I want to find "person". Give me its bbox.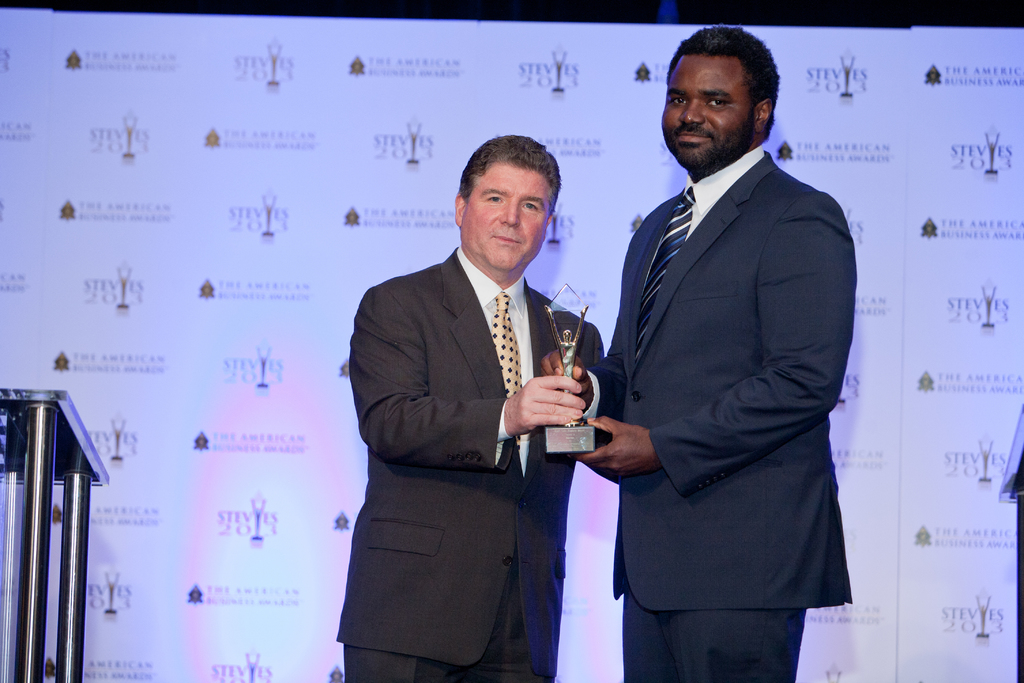
365 111 614 590.
